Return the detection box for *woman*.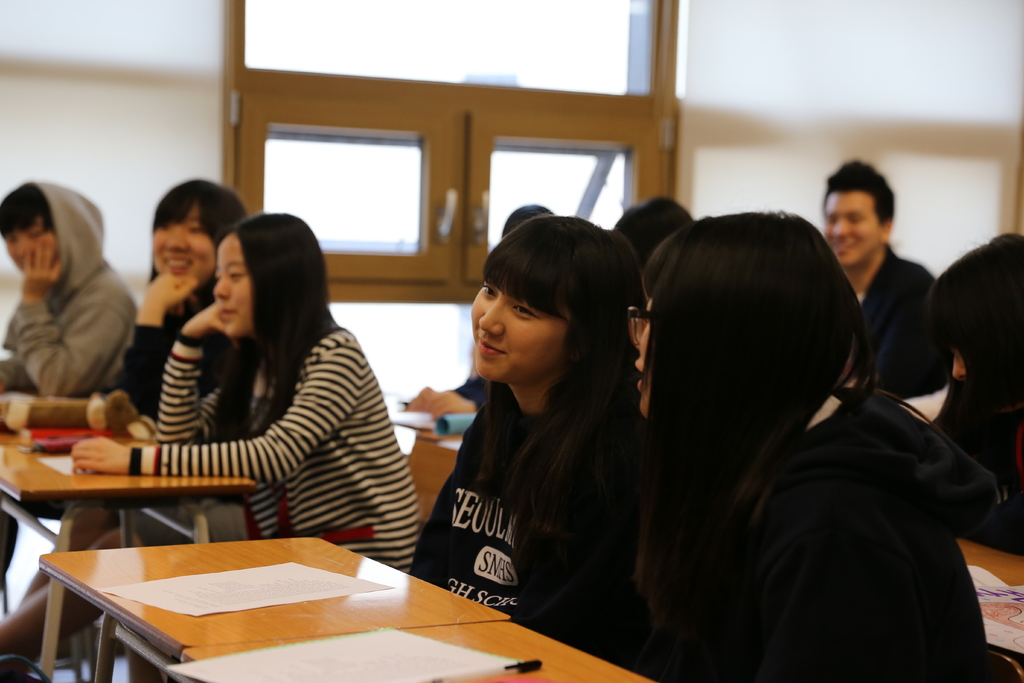
l=115, t=192, r=390, b=575.
